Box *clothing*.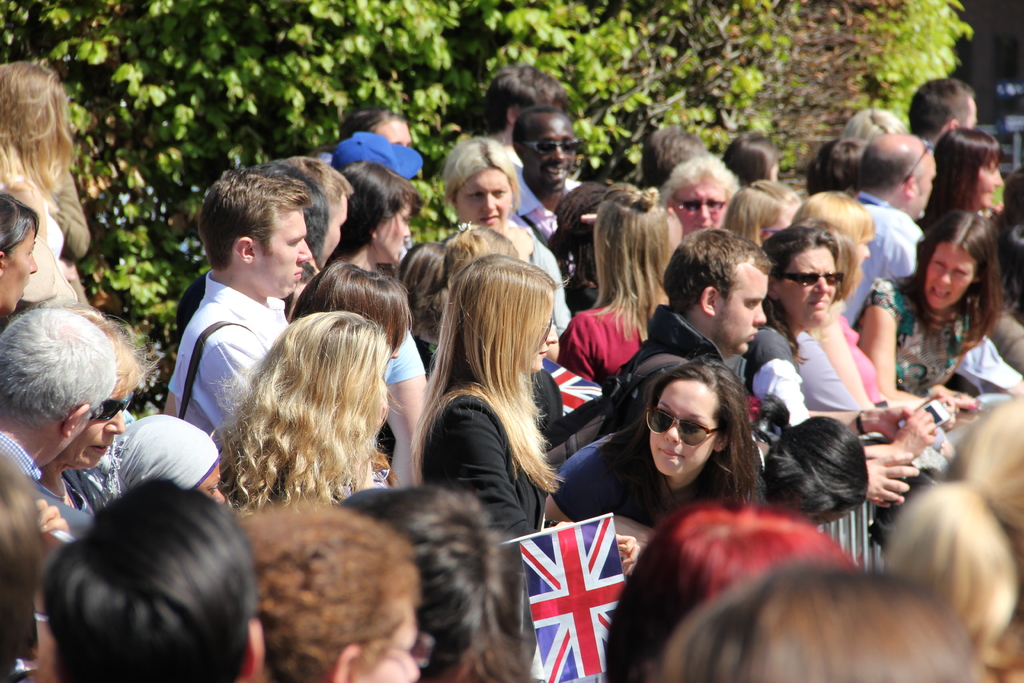
x1=850 y1=188 x2=959 y2=322.
